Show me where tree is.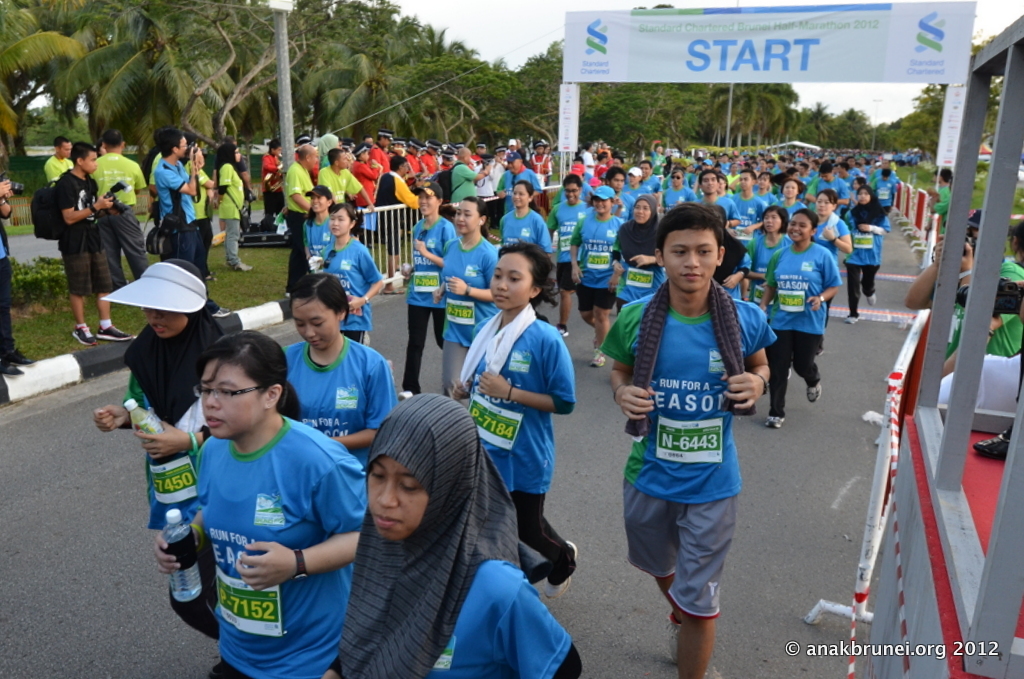
tree is at 847,112,871,157.
